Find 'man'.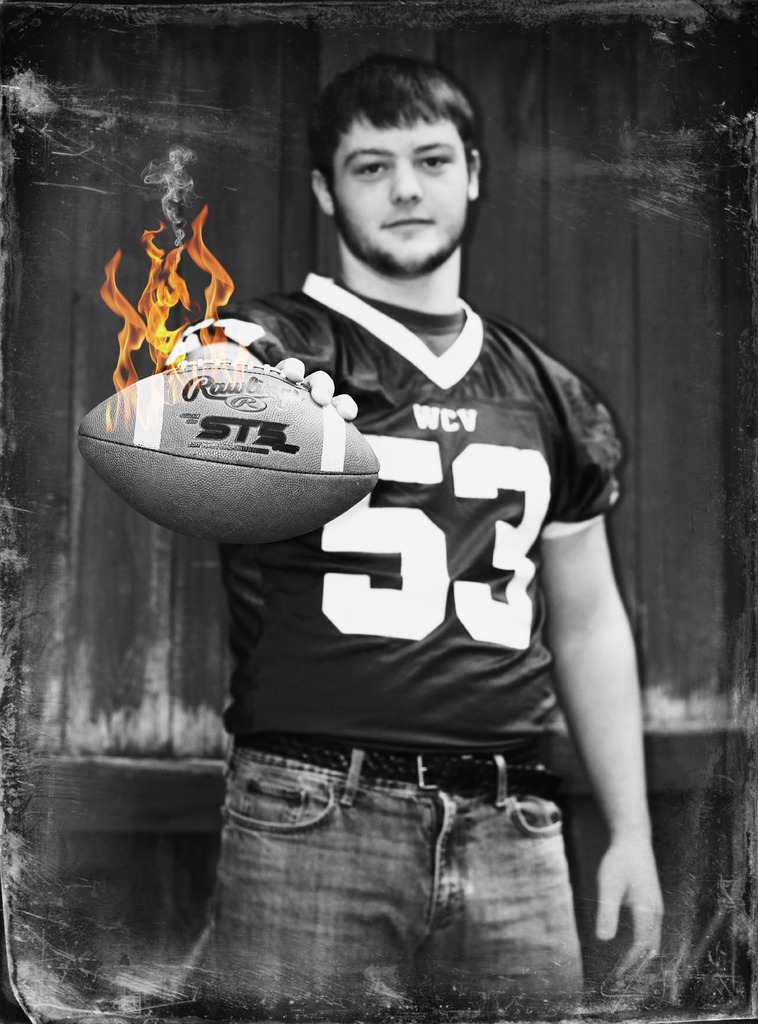
box=[83, 49, 670, 998].
